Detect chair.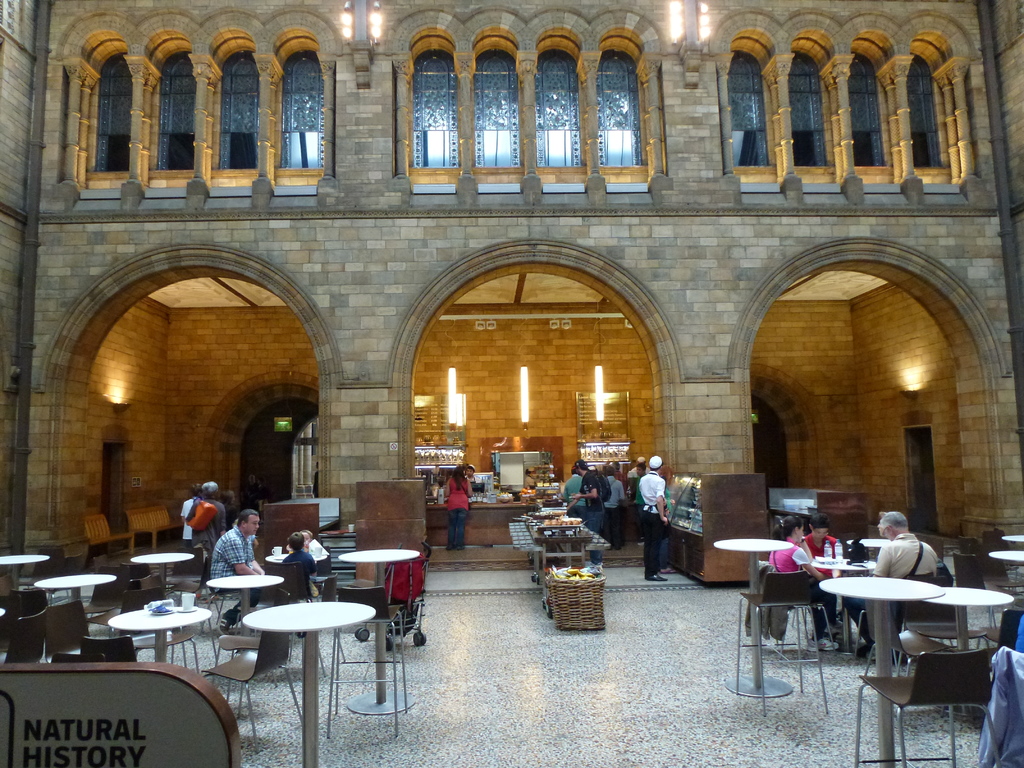
Detected at (79, 564, 131, 614).
